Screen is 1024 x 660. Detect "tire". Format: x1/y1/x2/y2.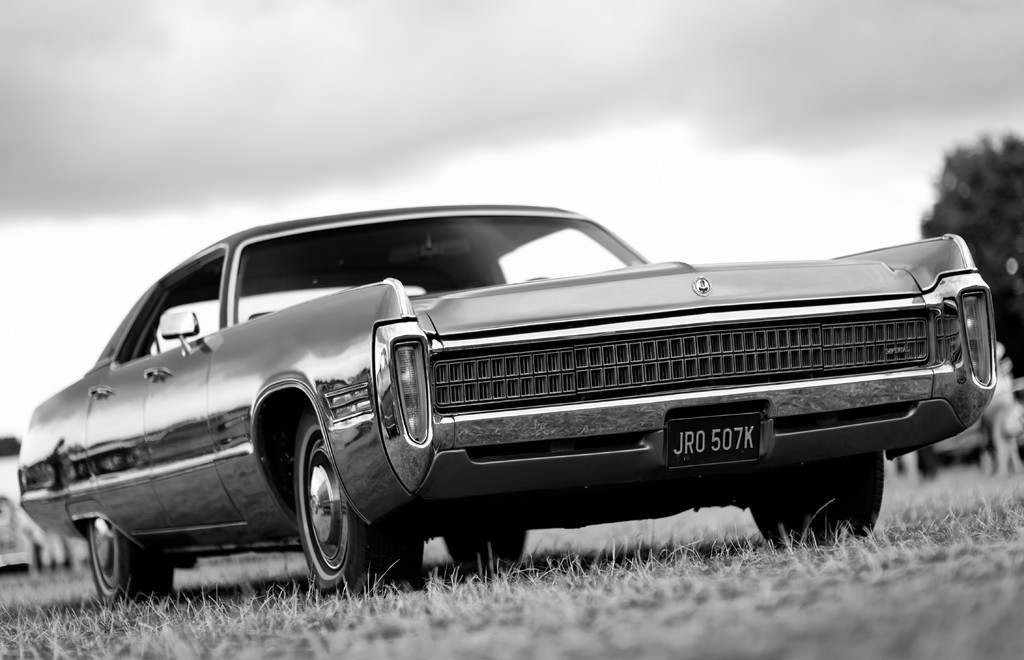
276/425/358/603.
